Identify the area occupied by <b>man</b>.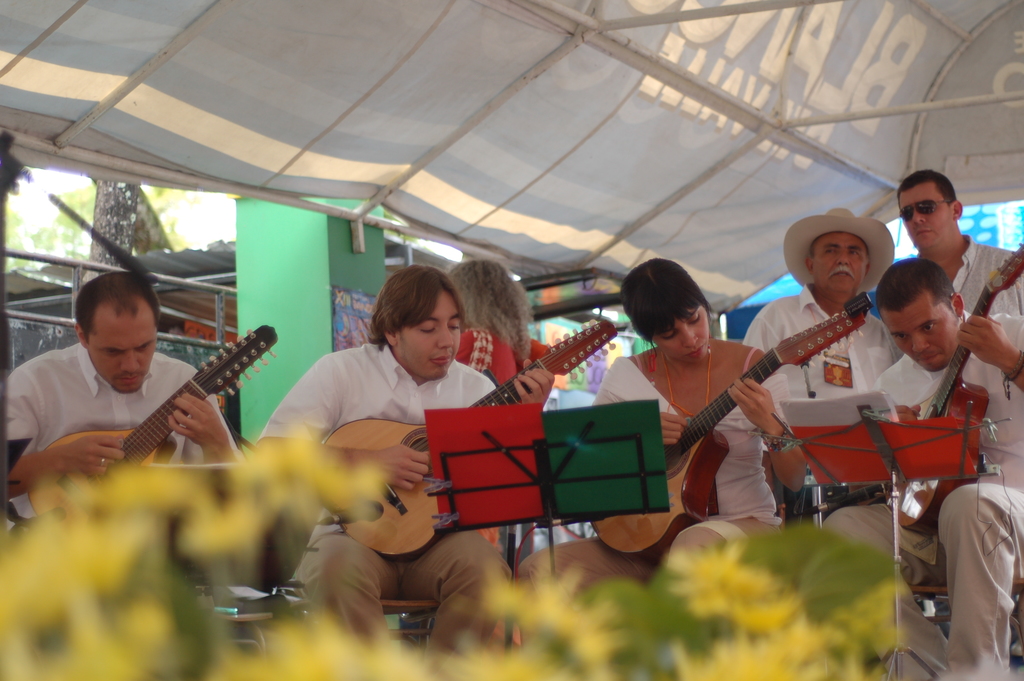
Area: bbox=[0, 258, 280, 511].
